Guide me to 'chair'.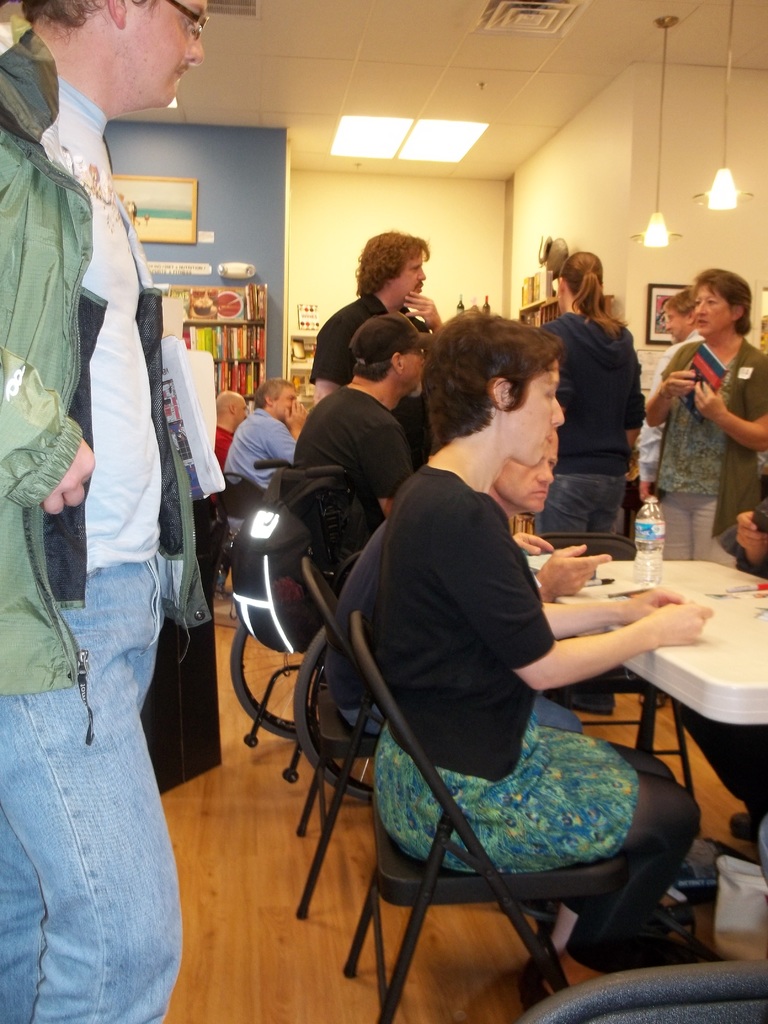
Guidance: (223, 477, 300, 554).
